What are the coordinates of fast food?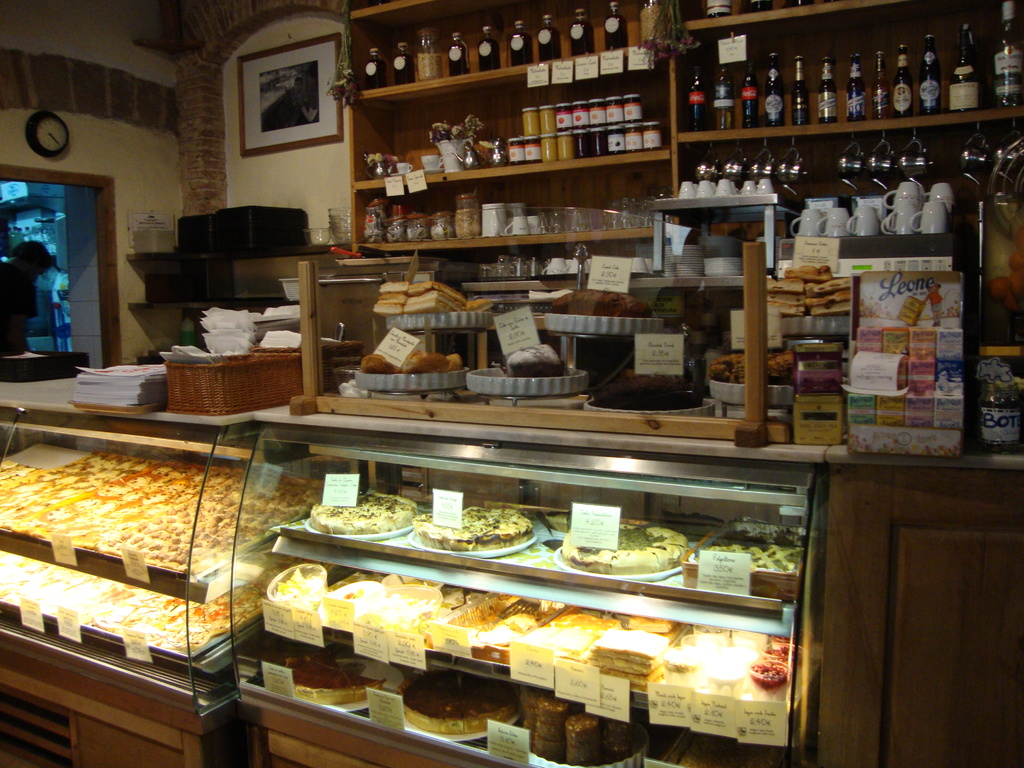
Rect(405, 281, 460, 301).
